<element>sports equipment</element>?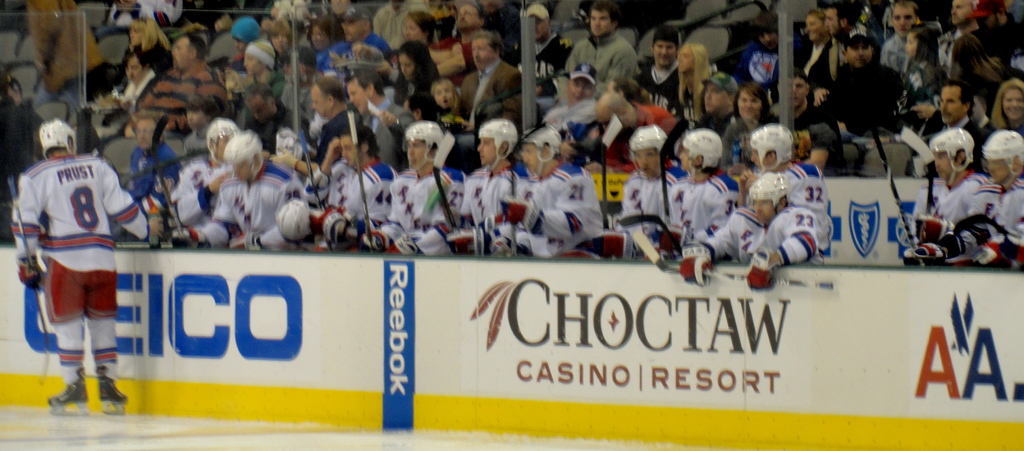
select_region(216, 133, 263, 181)
